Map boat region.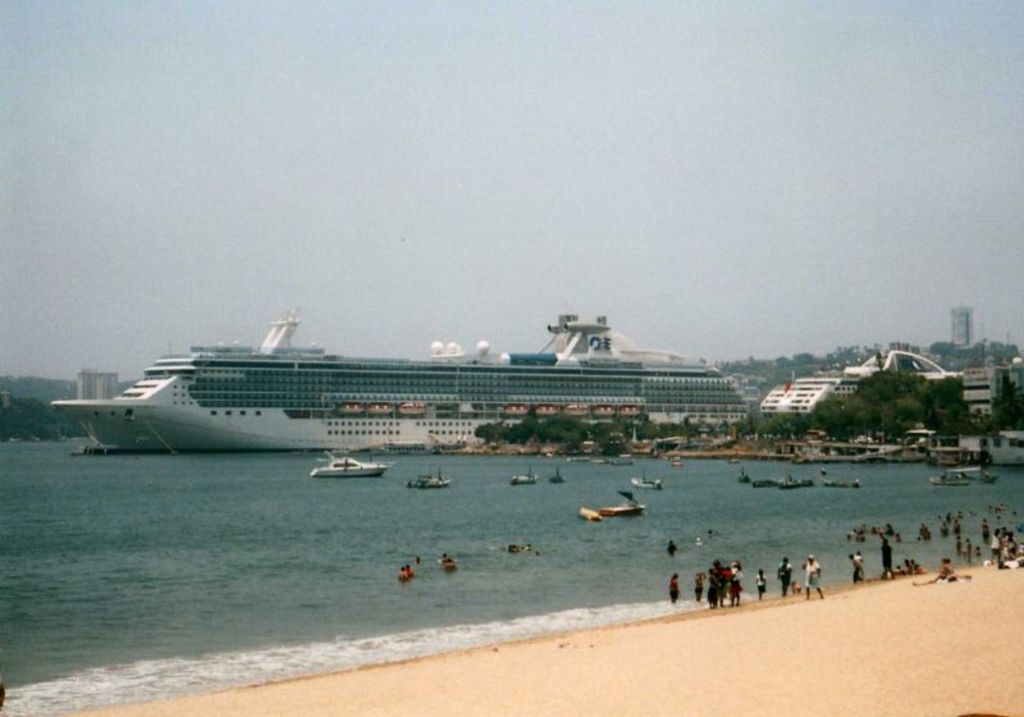
Mapped to 511,470,538,487.
